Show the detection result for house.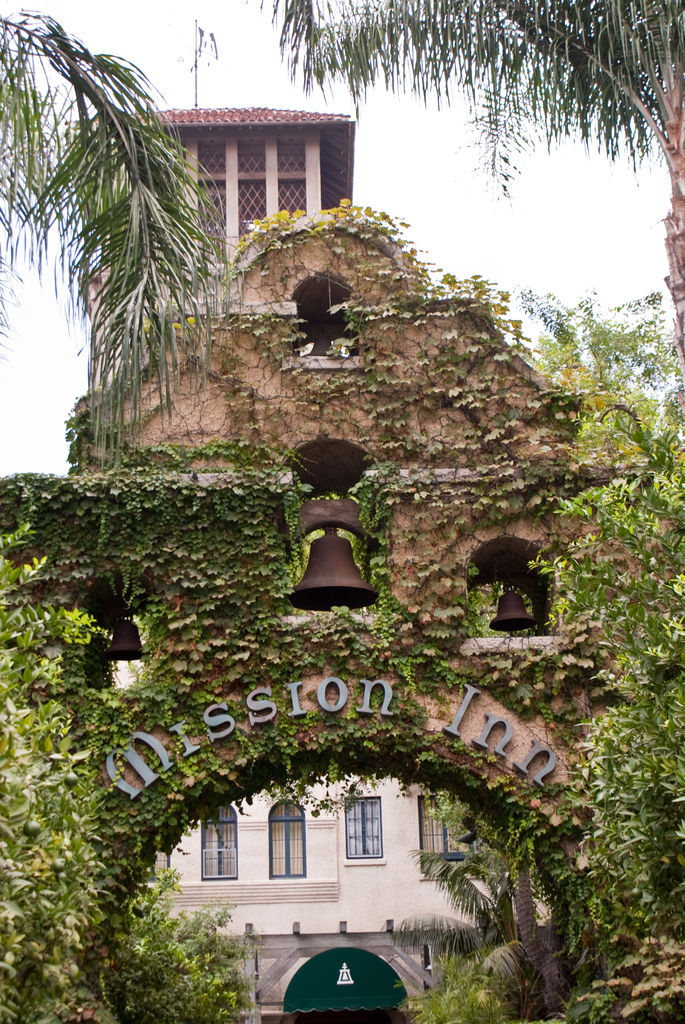
0 97 684 1014.
